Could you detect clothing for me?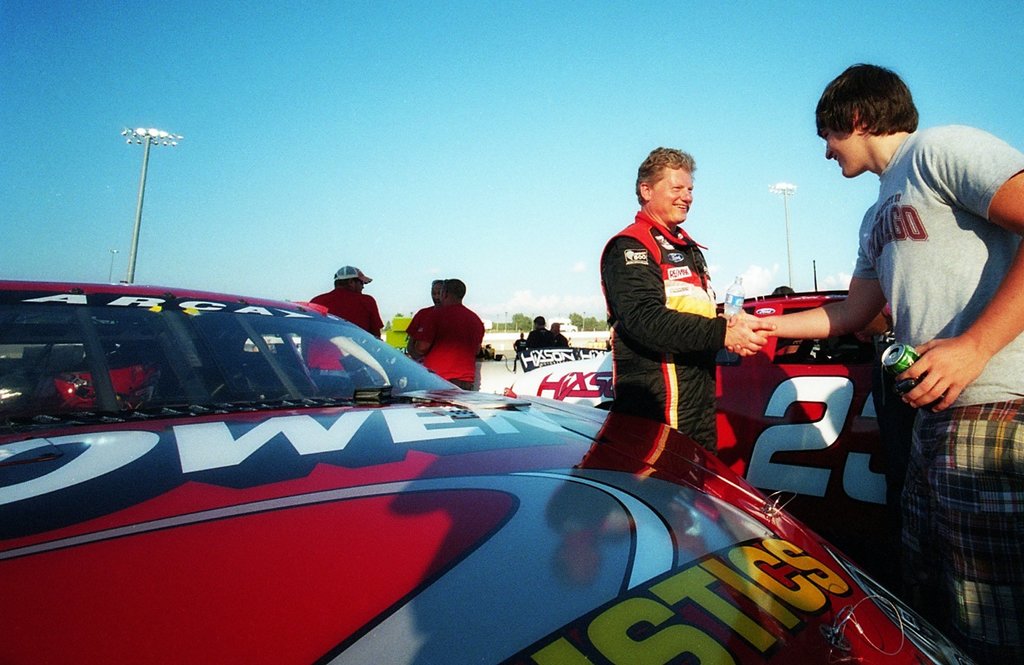
Detection result: box(306, 289, 401, 351).
